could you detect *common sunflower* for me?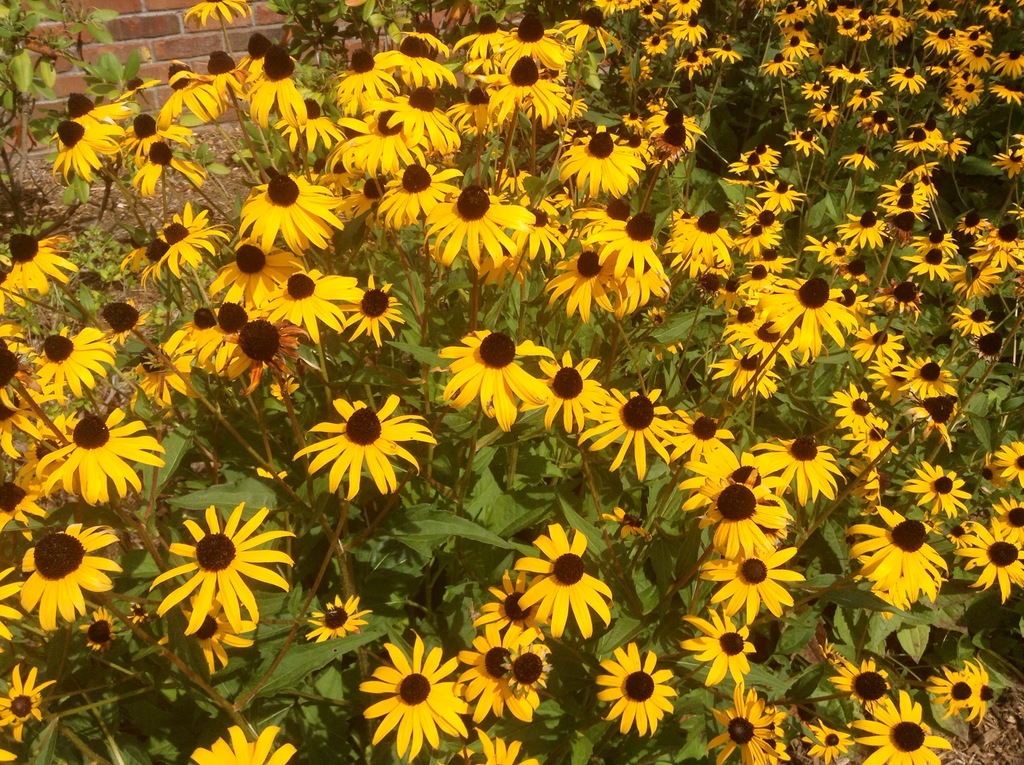
Detection result: locate(334, 281, 395, 343).
